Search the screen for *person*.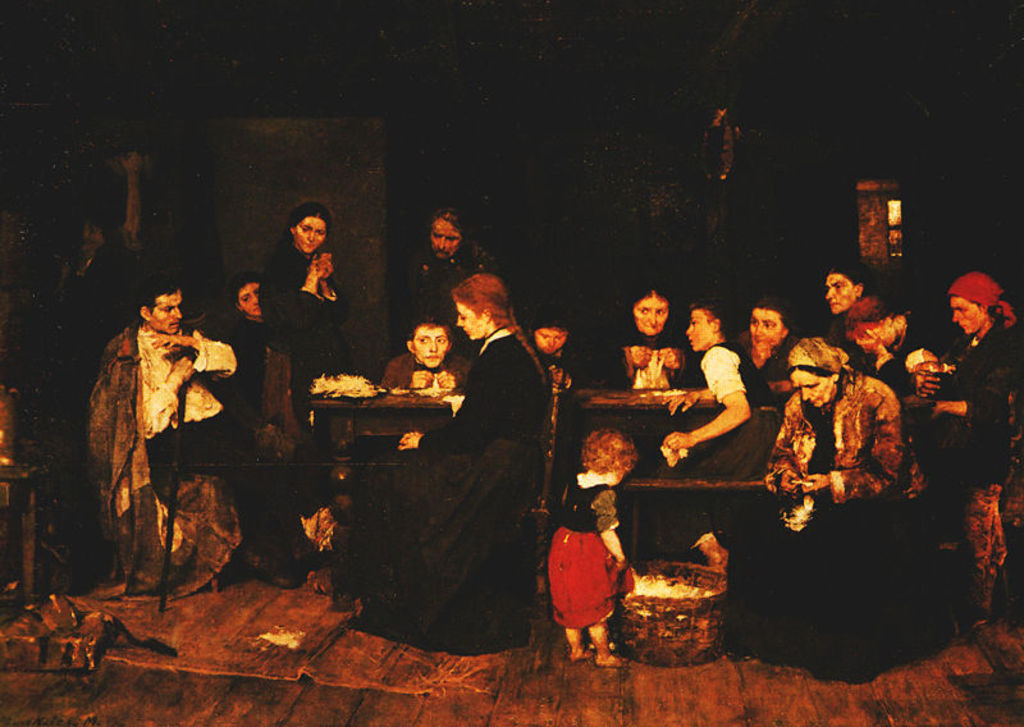
Found at (200, 275, 273, 575).
